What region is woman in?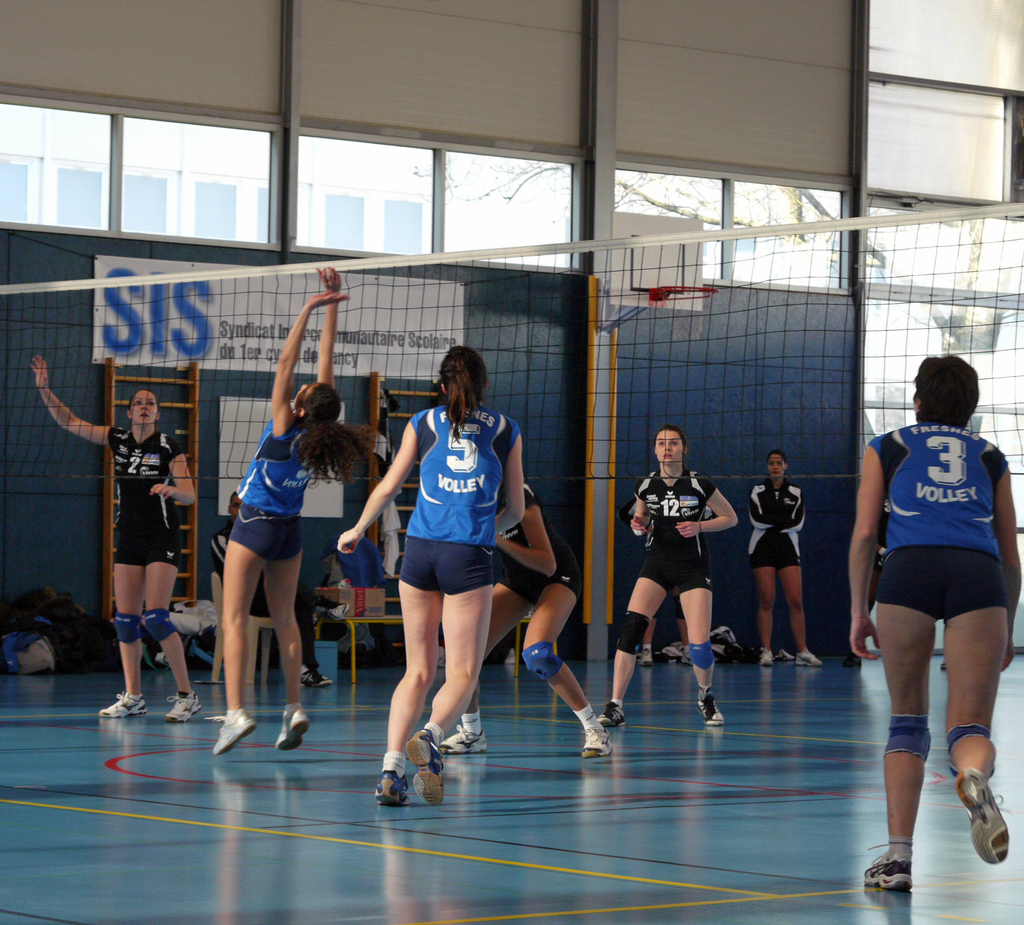
select_region(330, 337, 539, 806).
